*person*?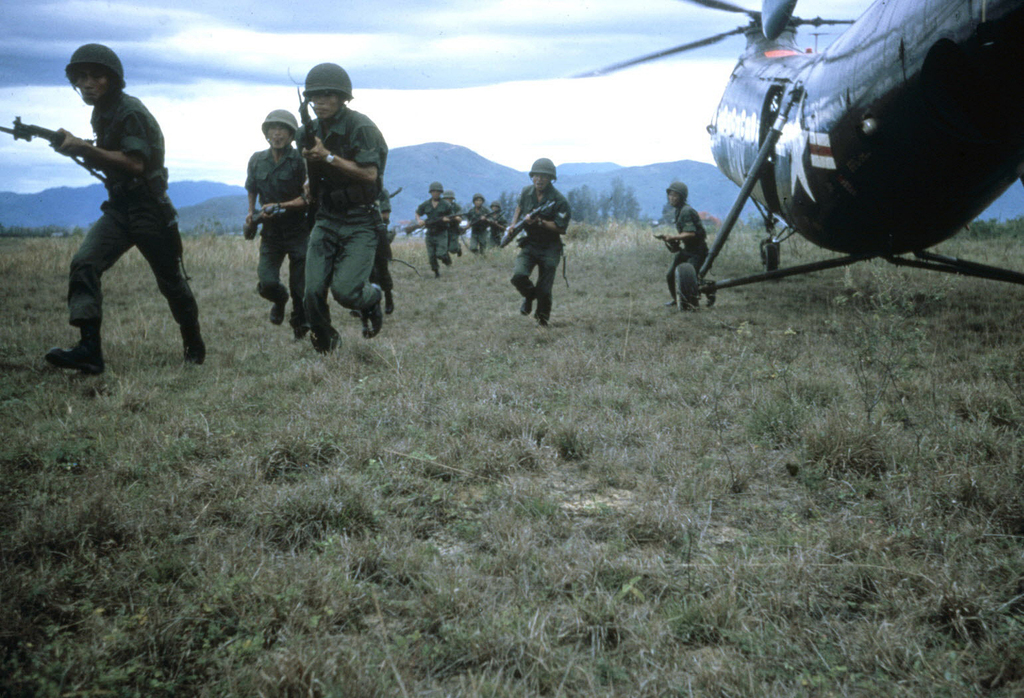
659,180,717,310
